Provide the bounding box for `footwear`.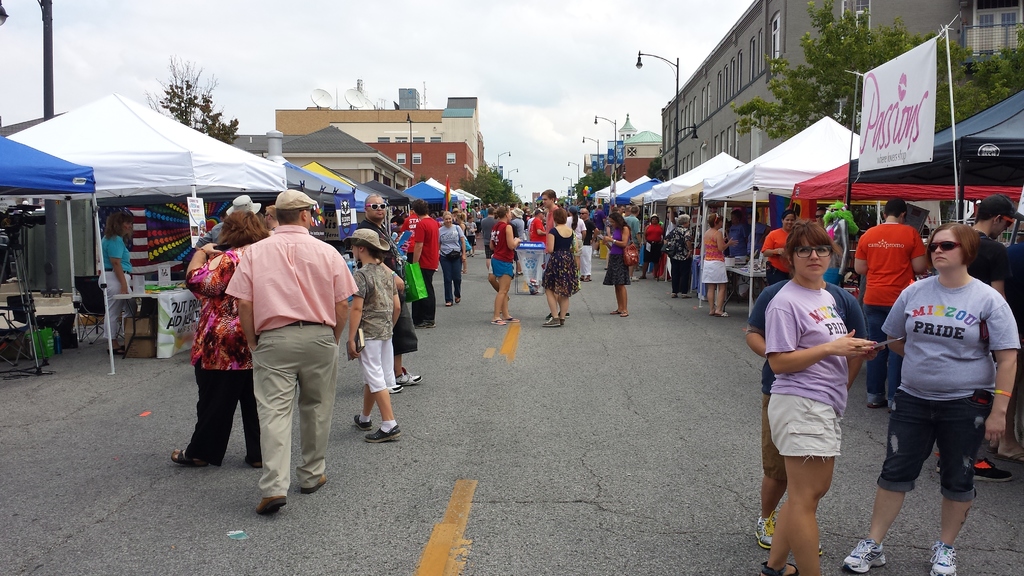
{"left": 446, "top": 300, "right": 452, "bottom": 307}.
